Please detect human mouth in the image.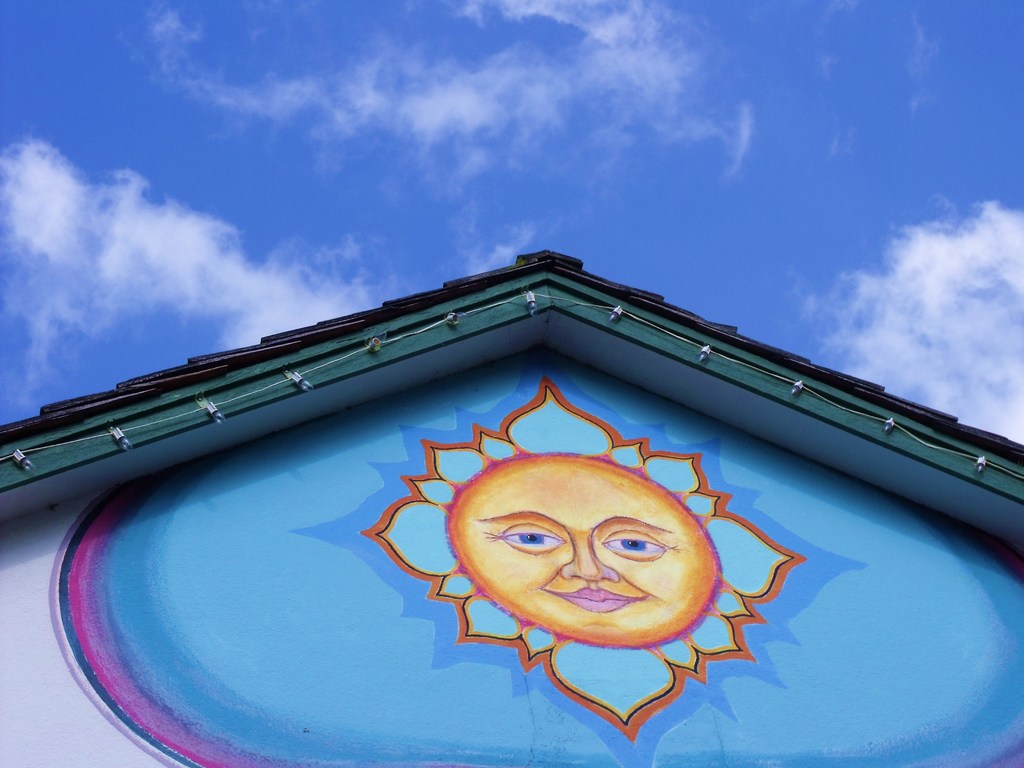
left=543, top=588, right=641, bottom=613.
